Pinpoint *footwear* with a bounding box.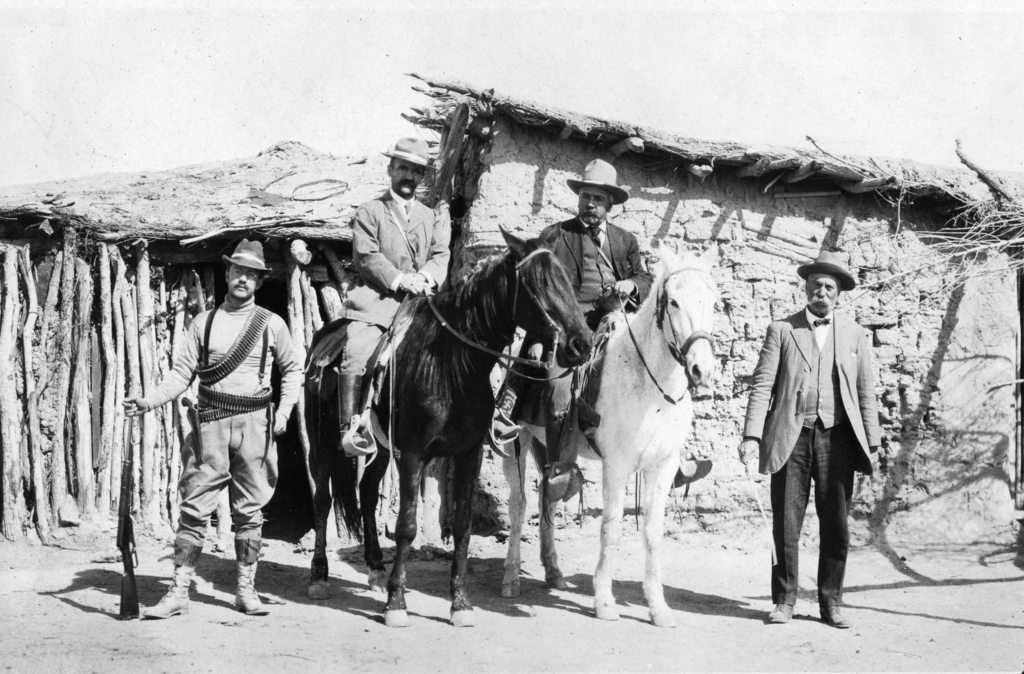
l=230, t=558, r=275, b=618.
